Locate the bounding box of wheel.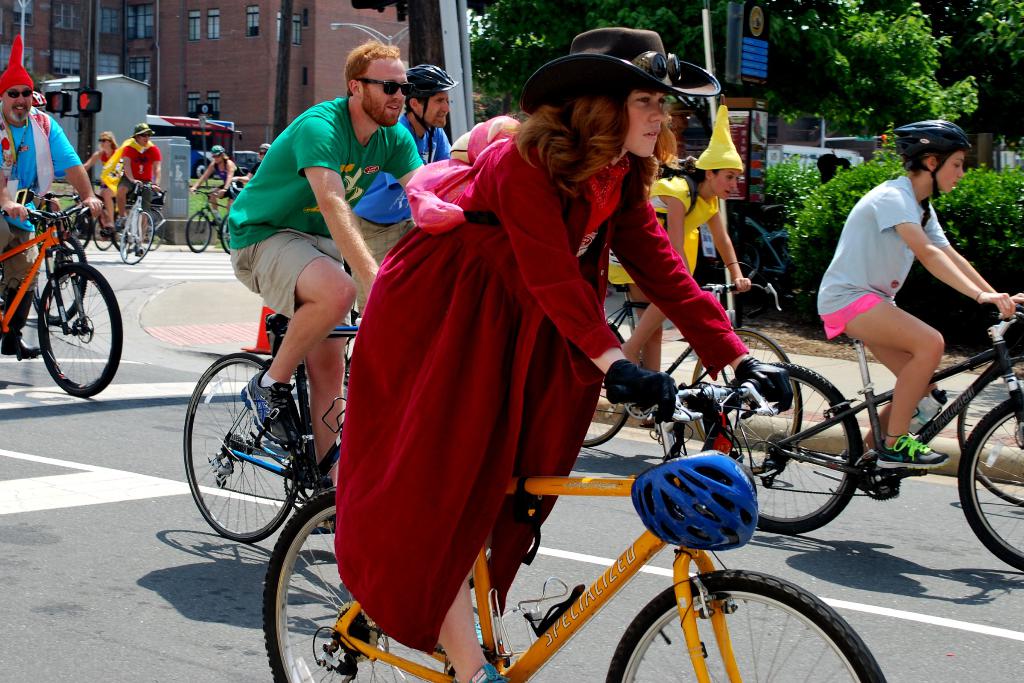
Bounding box: (x1=961, y1=352, x2=1023, y2=507).
